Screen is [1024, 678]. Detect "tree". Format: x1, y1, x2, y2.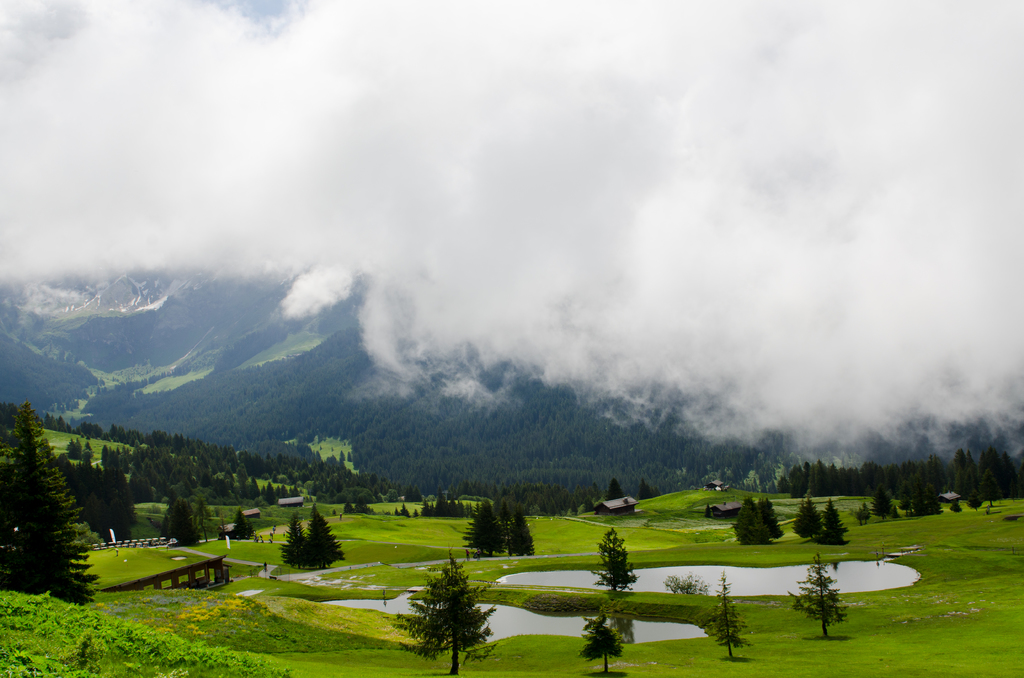
400, 563, 486, 664.
